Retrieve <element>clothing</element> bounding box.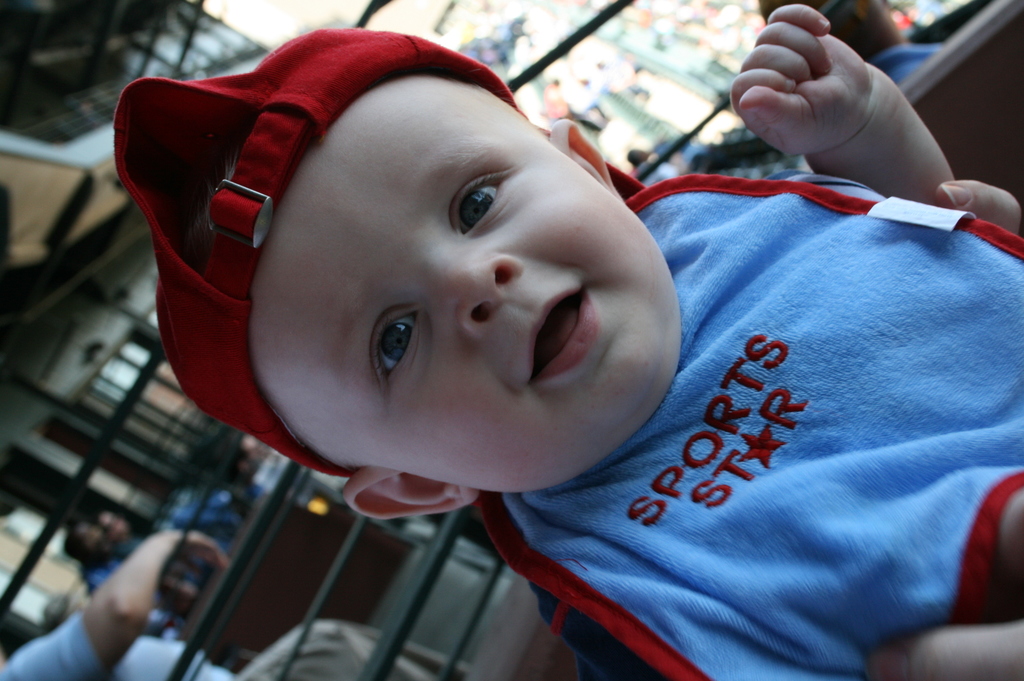
Bounding box: 350 72 993 655.
